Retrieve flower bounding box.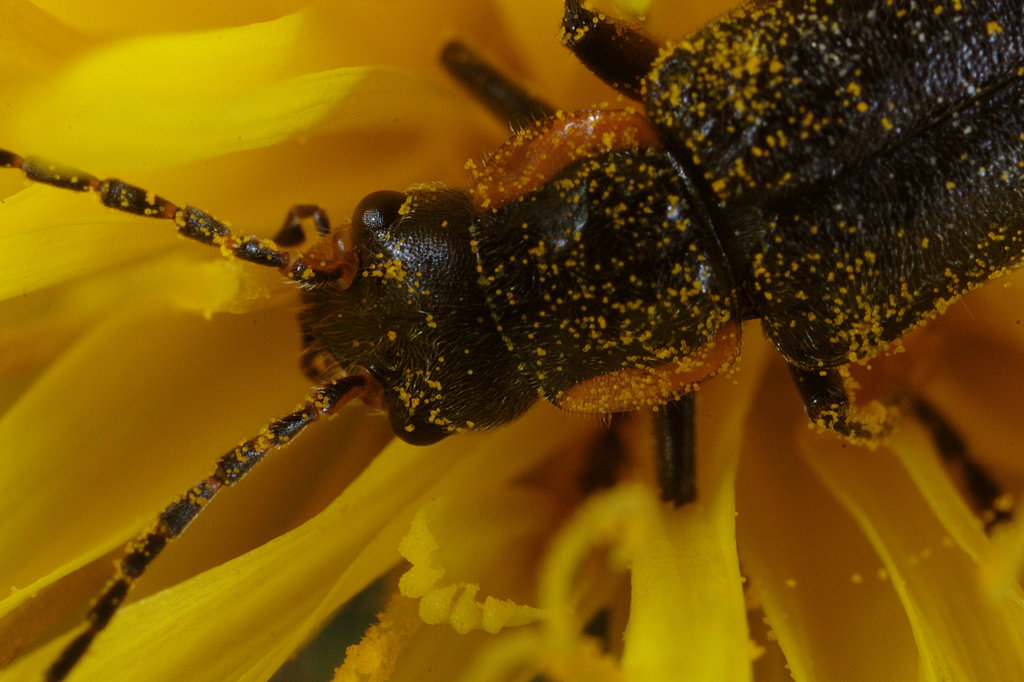
Bounding box: {"x1": 0, "y1": 0, "x2": 1023, "y2": 681}.
